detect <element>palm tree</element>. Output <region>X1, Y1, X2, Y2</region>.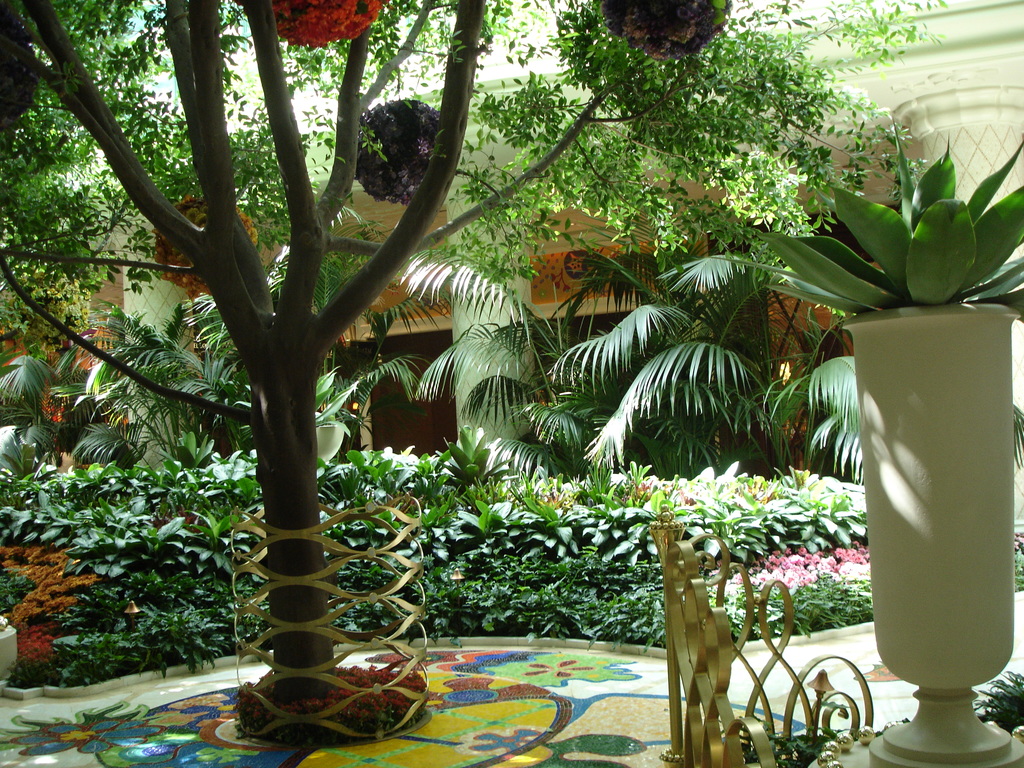
<region>405, 264, 575, 470</region>.
